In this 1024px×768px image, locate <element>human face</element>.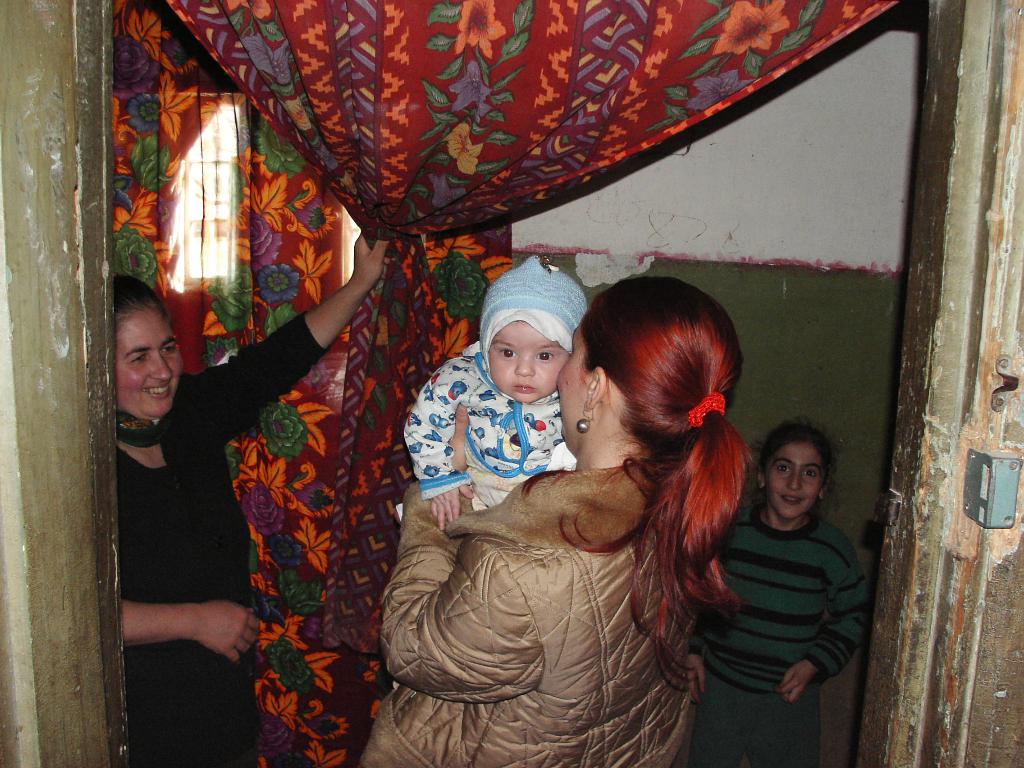
Bounding box: detection(488, 319, 570, 403).
